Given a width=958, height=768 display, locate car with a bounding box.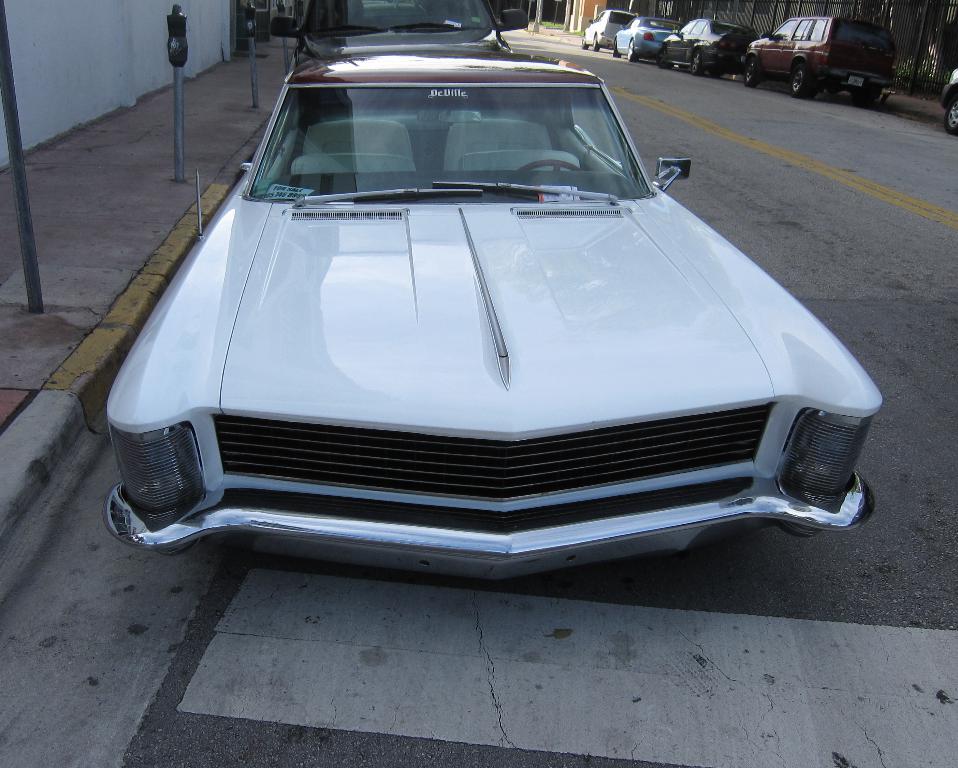
Located: [655,19,753,73].
